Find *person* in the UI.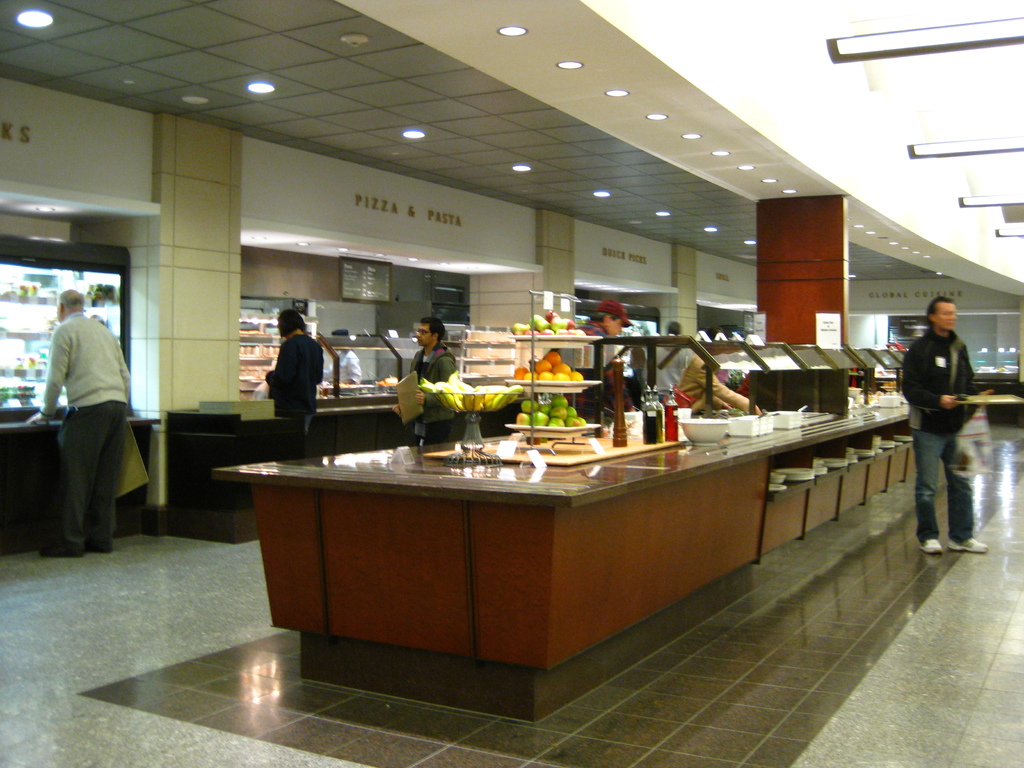
UI element at bbox=[392, 315, 456, 444].
